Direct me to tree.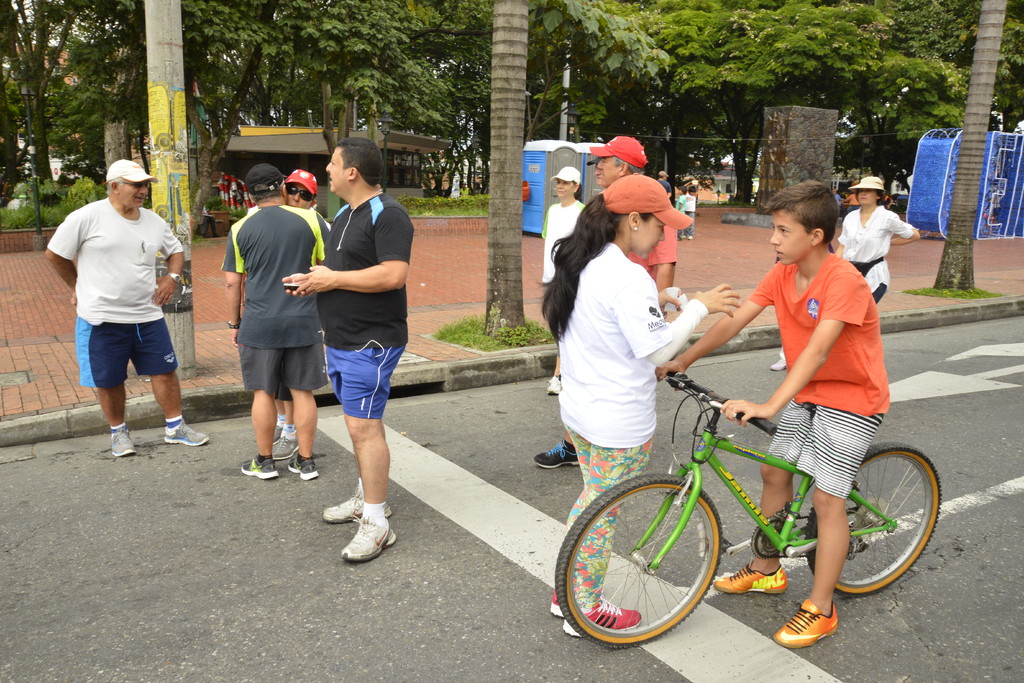
Direction: detection(930, 0, 1005, 290).
